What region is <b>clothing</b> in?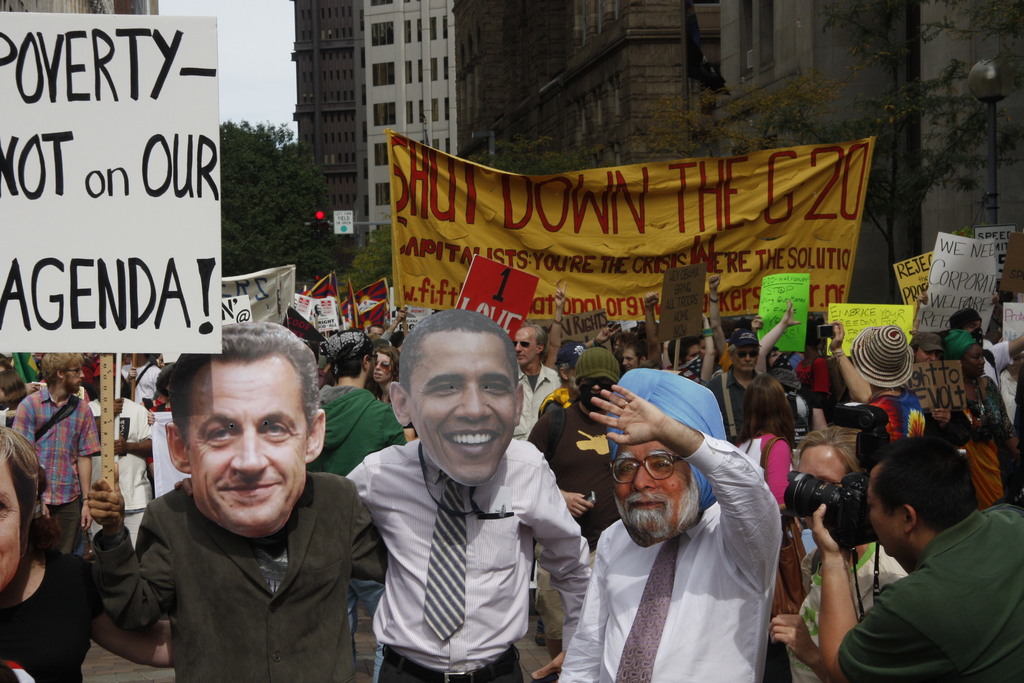
crop(979, 340, 1020, 397).
